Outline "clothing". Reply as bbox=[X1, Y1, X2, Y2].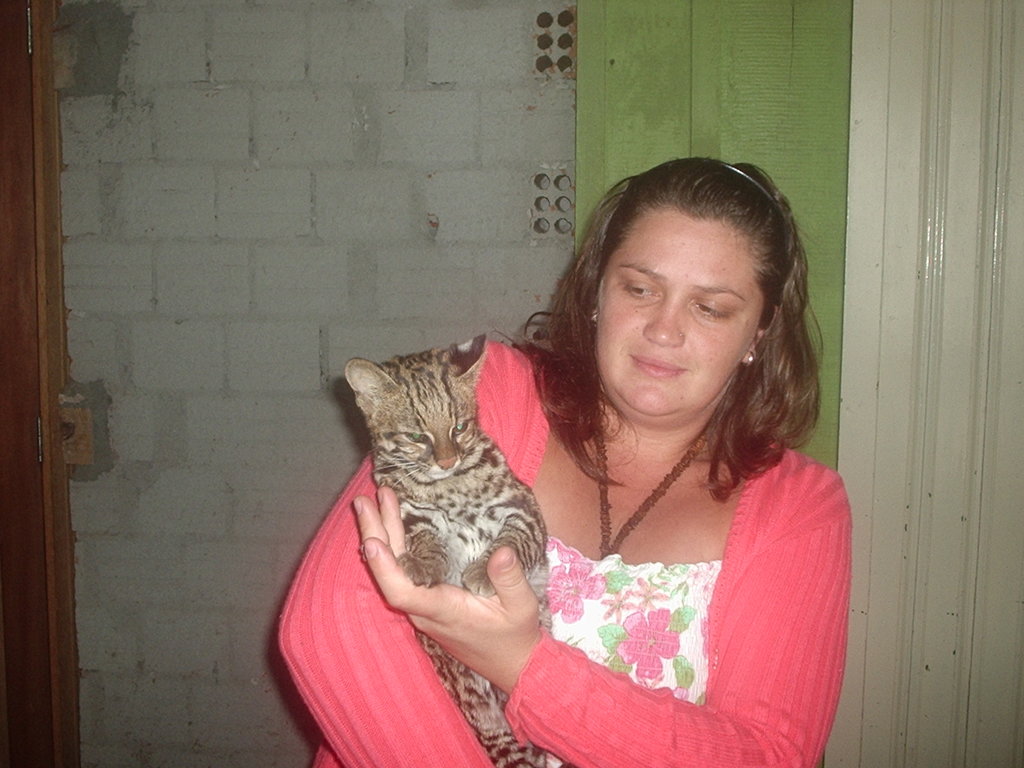
bbox=[338, 289, 863, 767].
